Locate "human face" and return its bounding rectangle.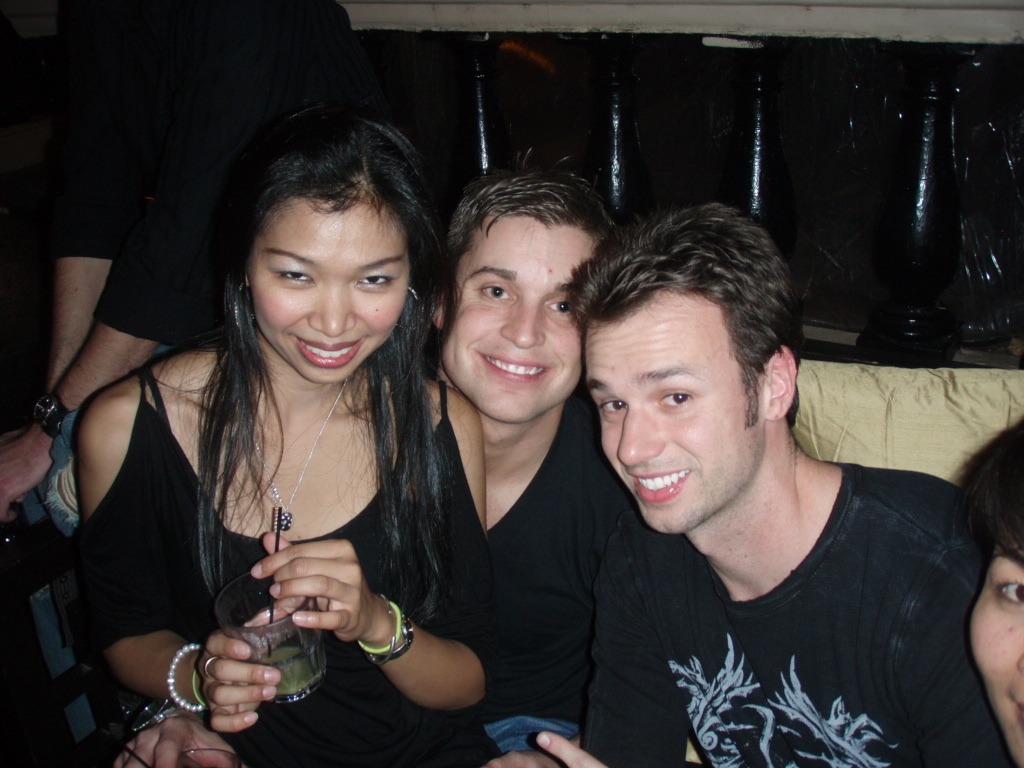
[left=444, top=203, right=587, bottom=419].
